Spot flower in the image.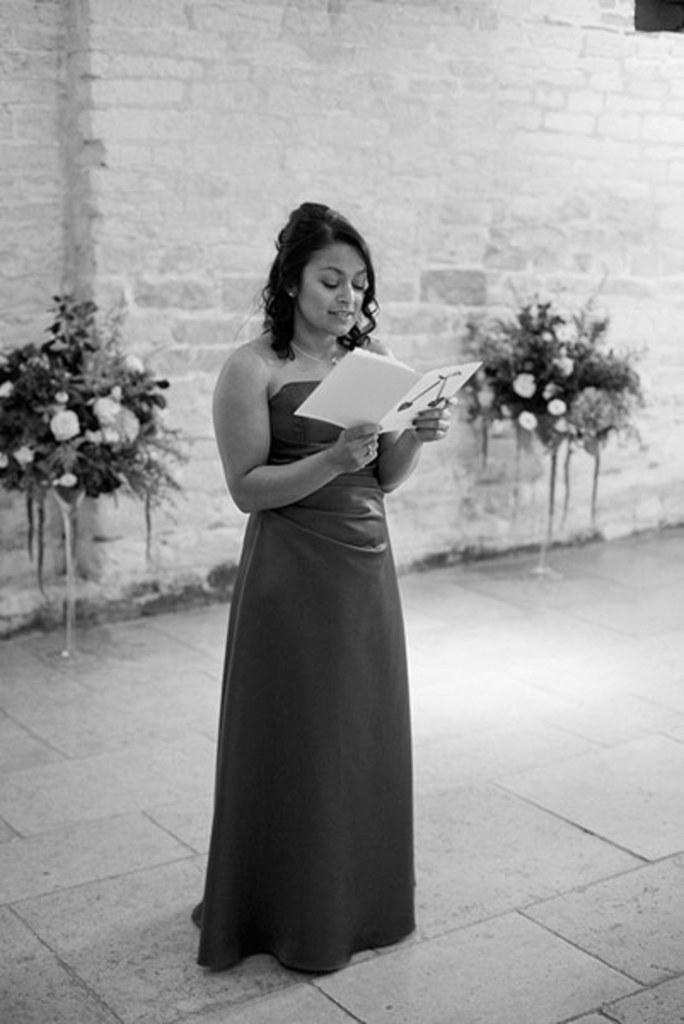
flower found at BBox(556, 352, 573, 377).
